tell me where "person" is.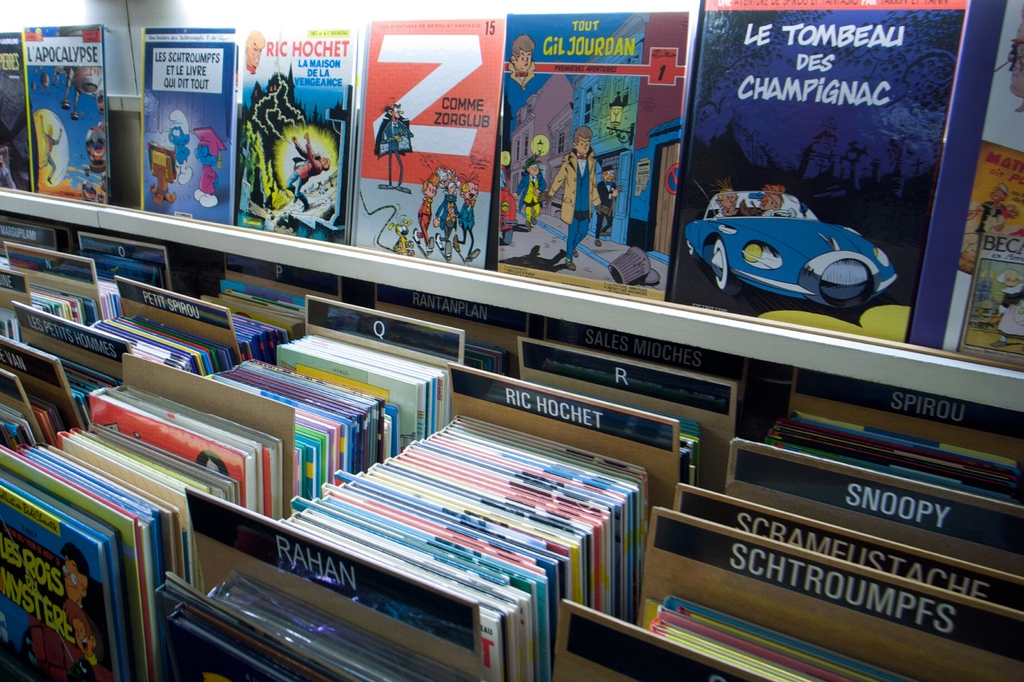
"person" is at (29,543,90,681).
